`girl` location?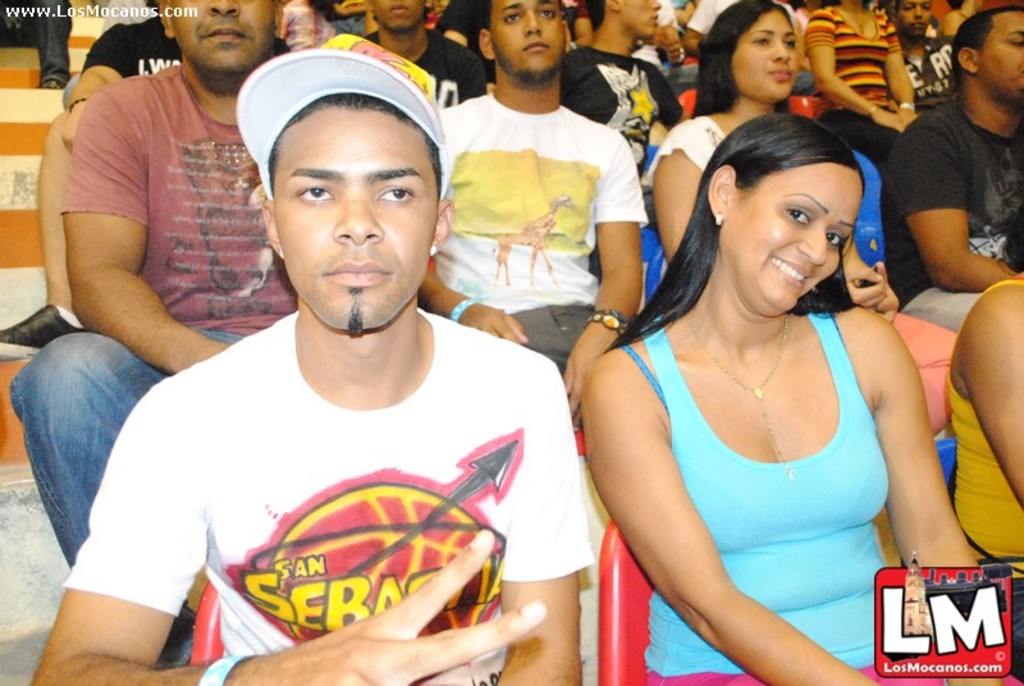
649,0,960,440
